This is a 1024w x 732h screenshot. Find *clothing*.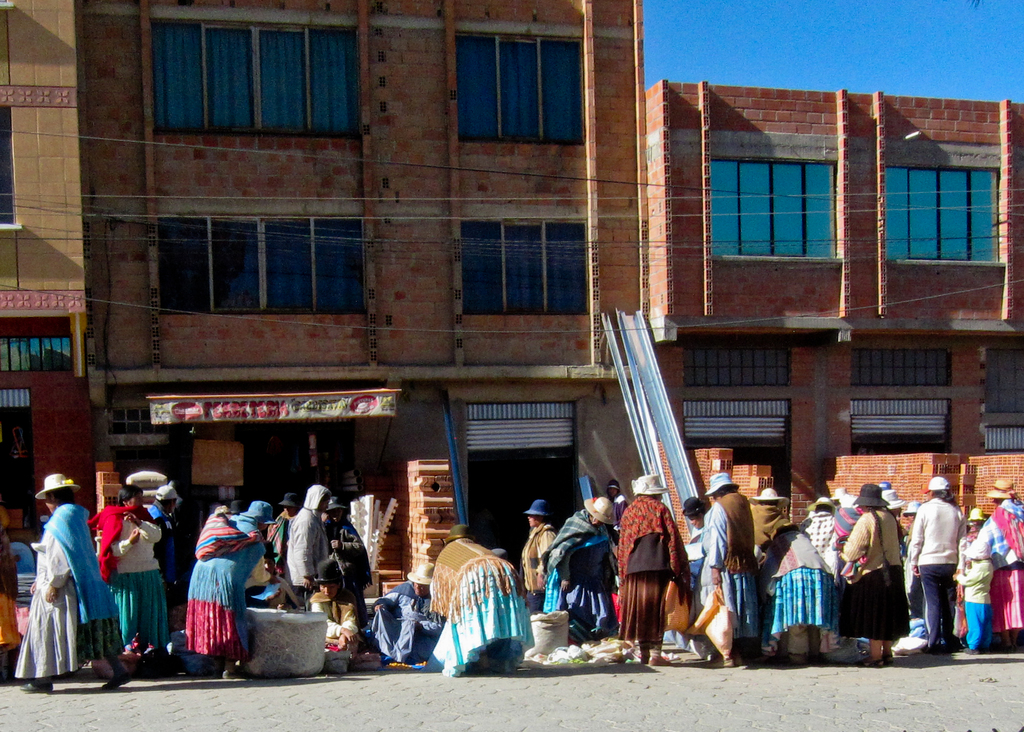
Bounding box: bbox(13, 492, 107, 698).
